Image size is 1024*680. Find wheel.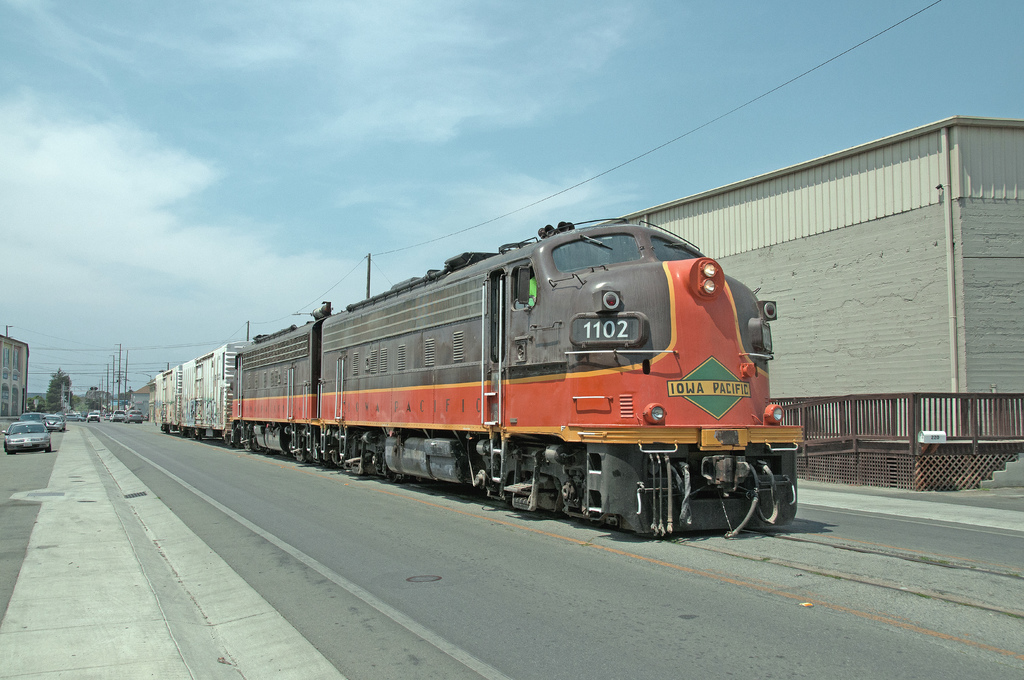
(5, 448, 15, 458).
